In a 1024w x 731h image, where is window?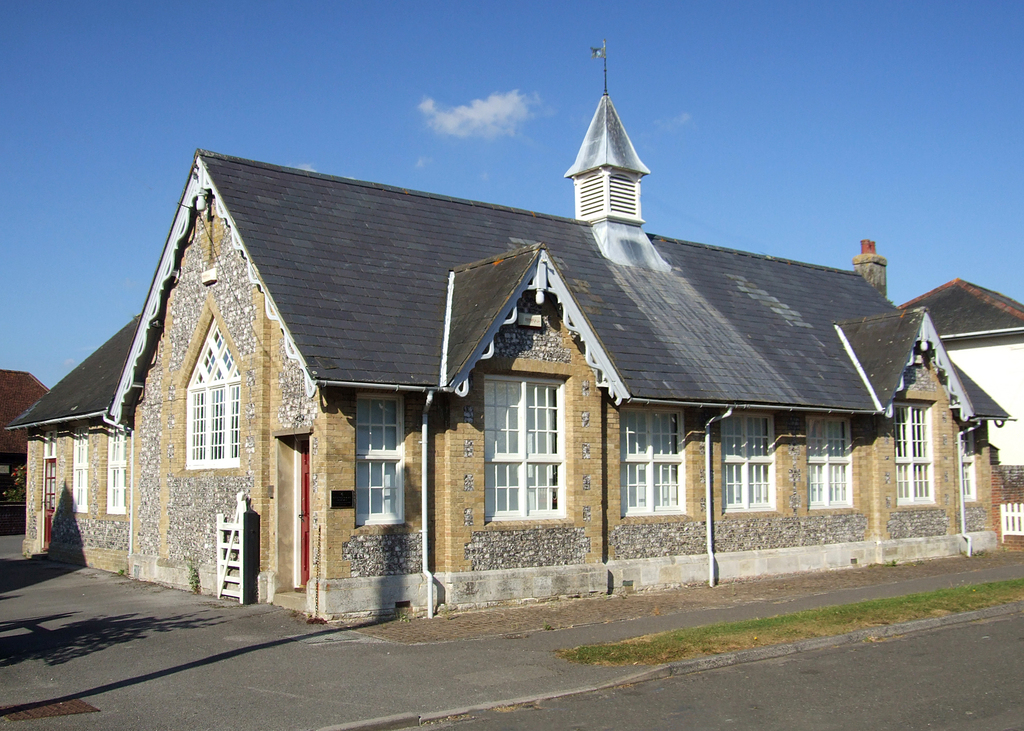
x1=186, y1=381, x2=241, y2=463.
